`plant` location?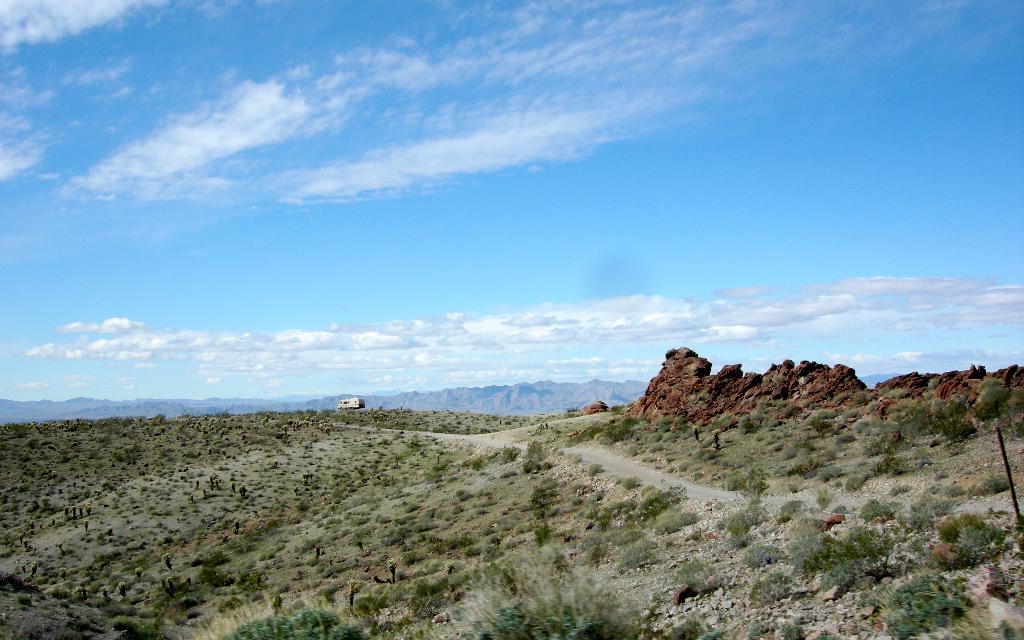
{"x1": 650, "y1": 509, "x2": 696, "y2": 534}
